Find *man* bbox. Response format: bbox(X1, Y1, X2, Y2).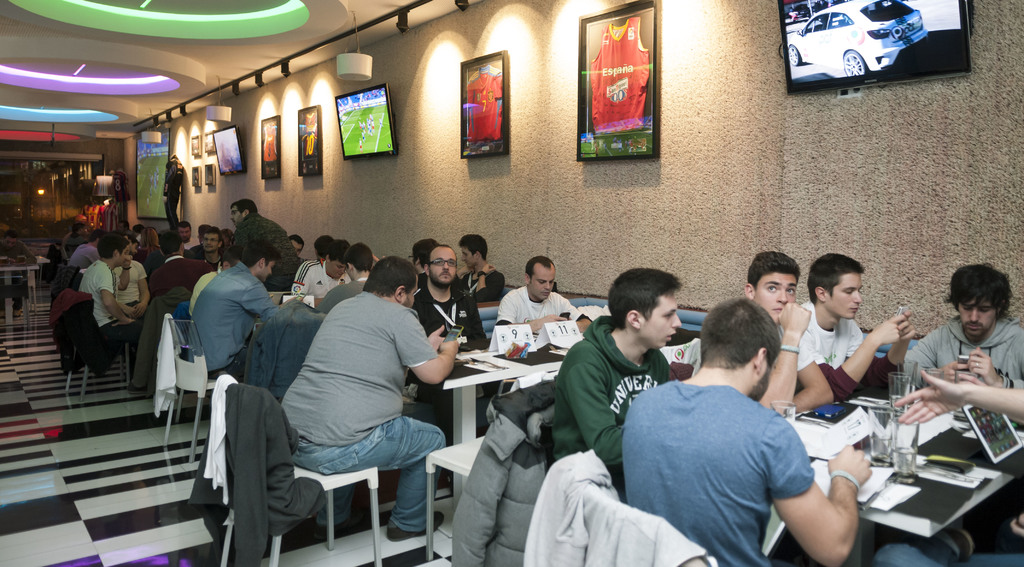
bbox(282, 254, 458, 546).
